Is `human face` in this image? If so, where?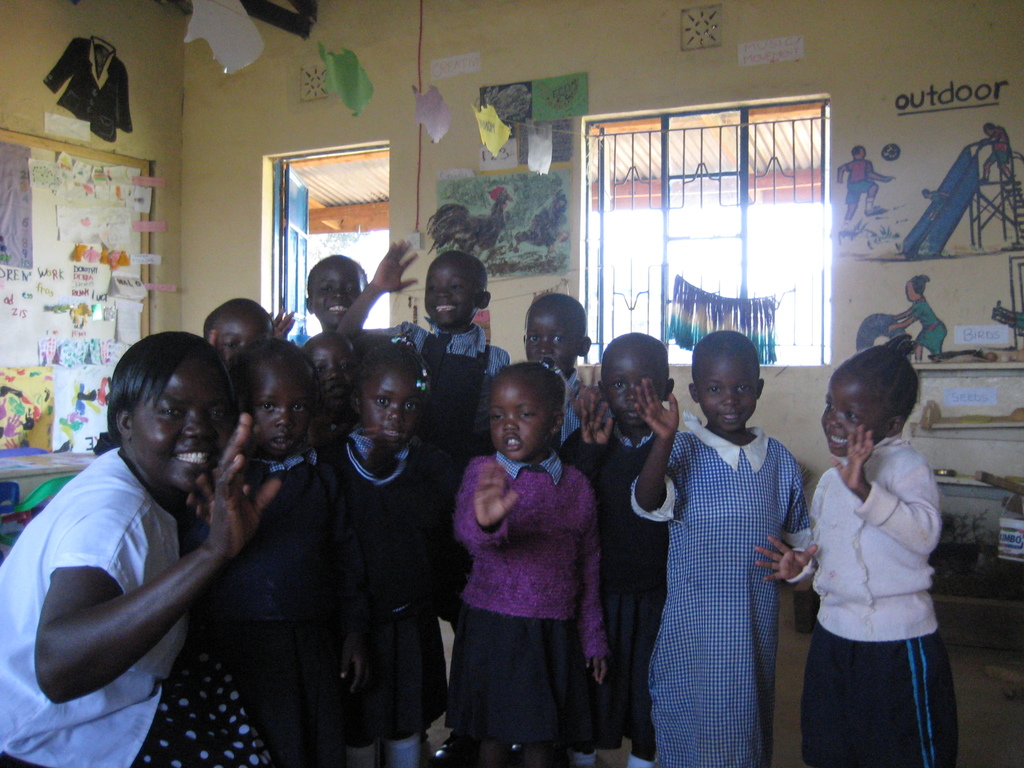
Yes, at (699, 356, 758, 428).
